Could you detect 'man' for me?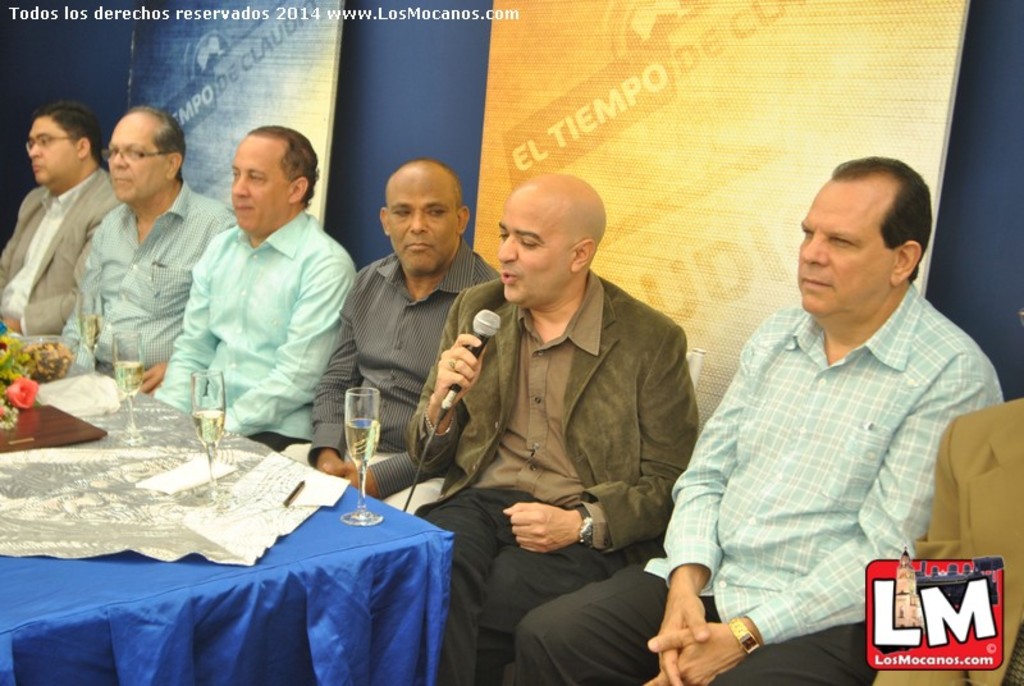
Detection result: l=147, t=125, r=361, b=452.
